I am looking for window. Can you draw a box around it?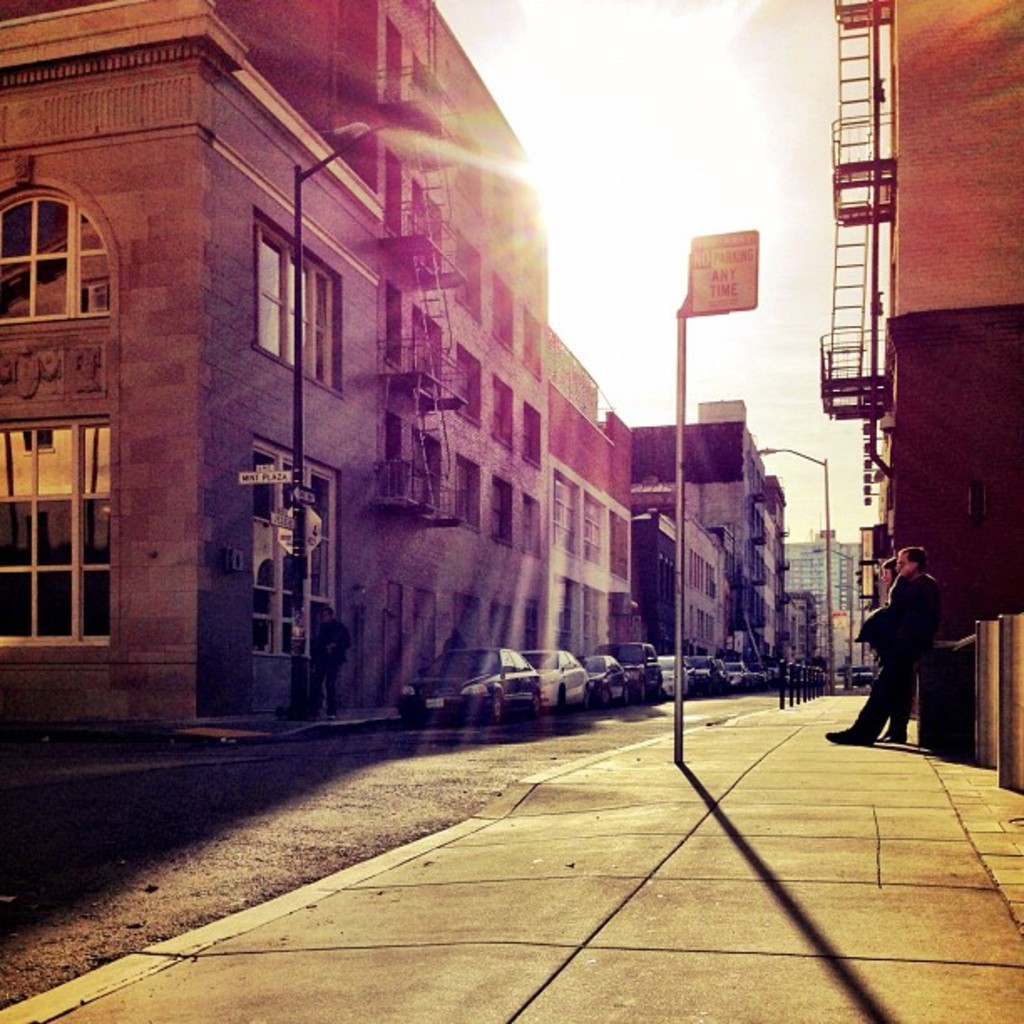
Sure, the bounding box is {"left": 601, "top": 505, "right": 634, "bottom": 584}.
